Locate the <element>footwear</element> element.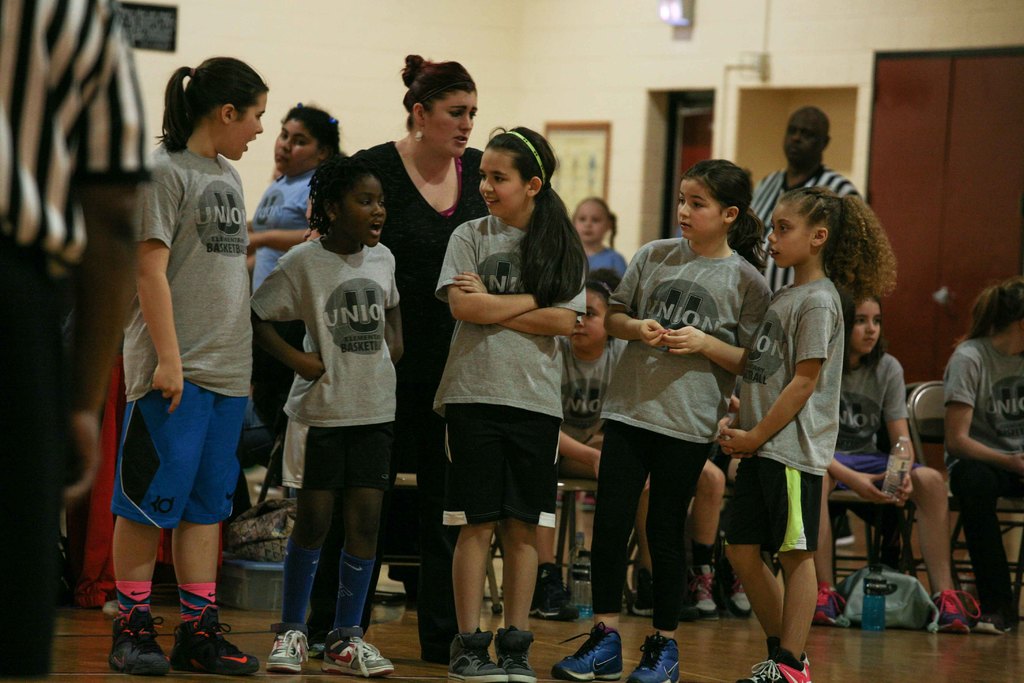
Element bbox: rect(977, 589, 1015, 634).
